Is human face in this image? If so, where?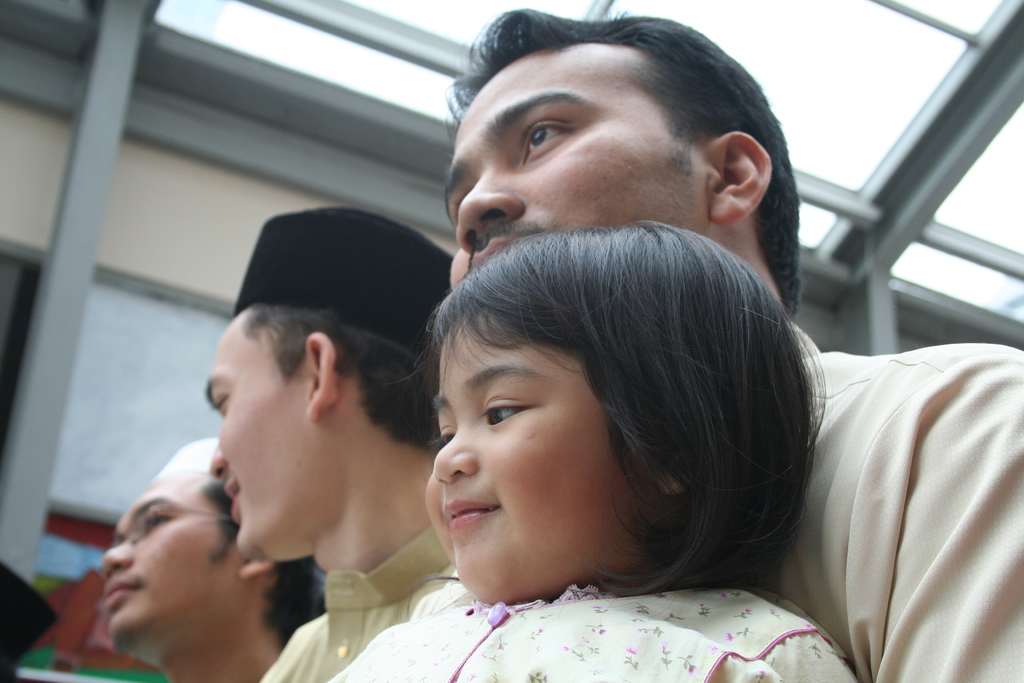
Yes, at {"x1": 99, "y1": 453, "x2": 230, "y2": 647}.
